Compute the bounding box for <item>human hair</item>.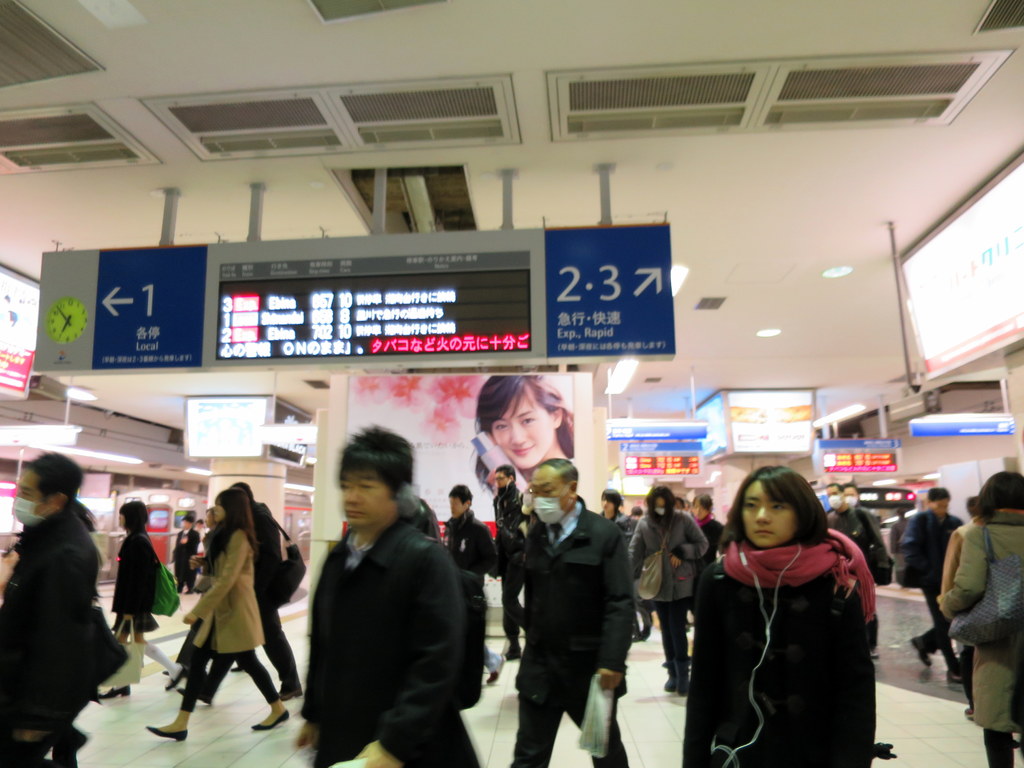
rect(603, 488, 621, 519).
